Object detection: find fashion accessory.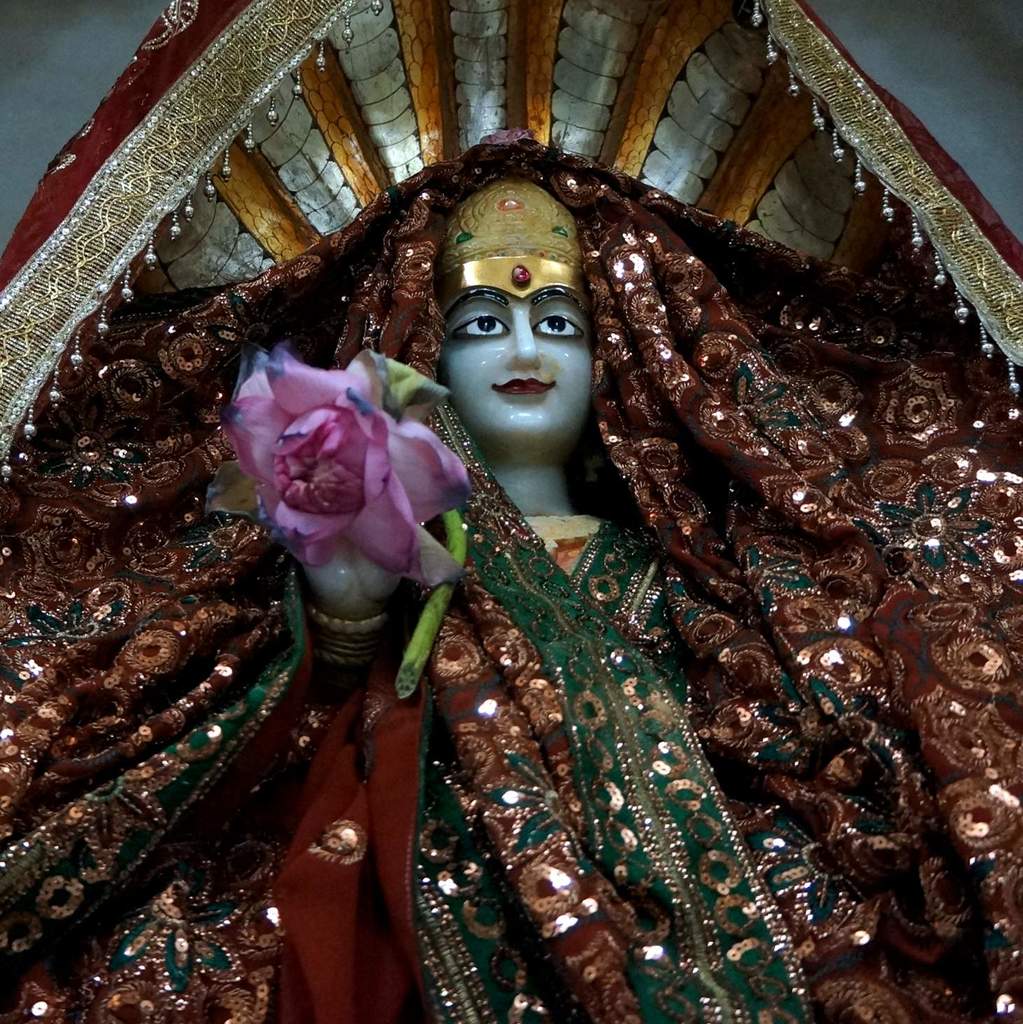
l=433, t=178, r=586, b=307.
